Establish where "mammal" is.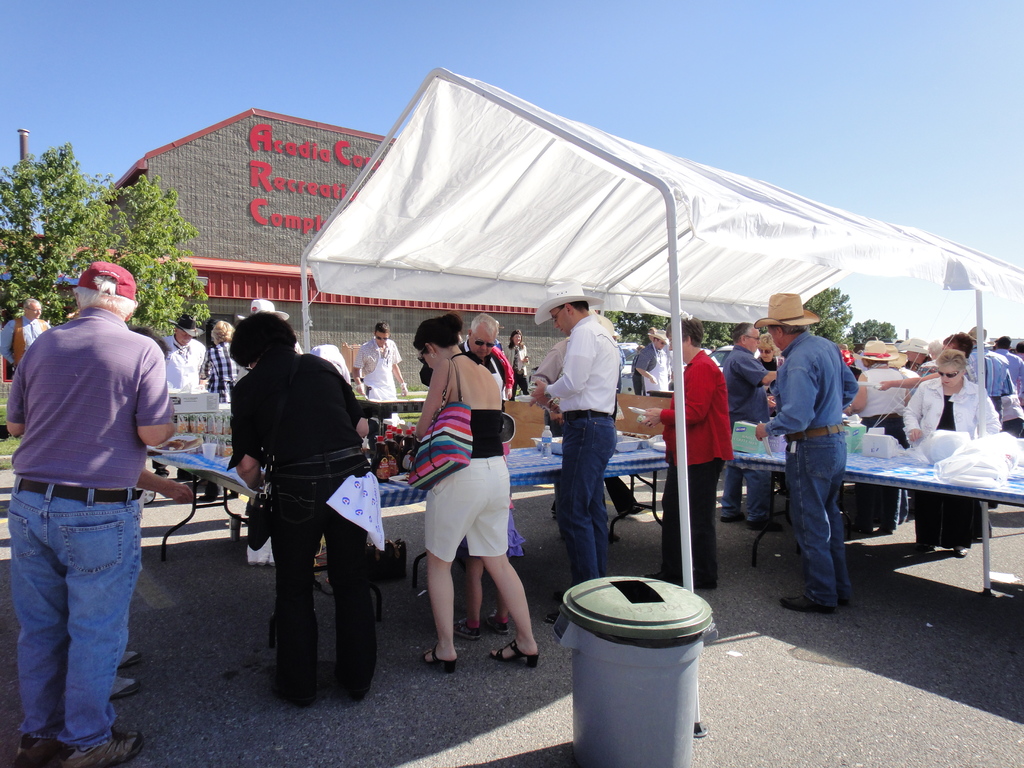
Established at locate(535, 275, 630, 624).
